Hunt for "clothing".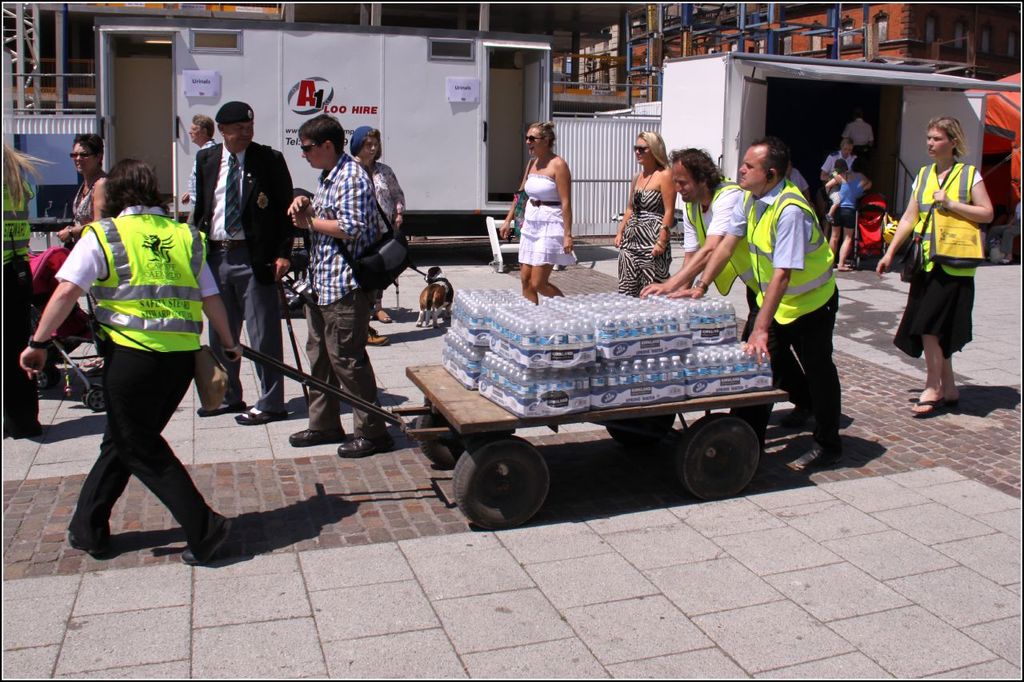
Hunted down at 681, 180, 797, 393.
